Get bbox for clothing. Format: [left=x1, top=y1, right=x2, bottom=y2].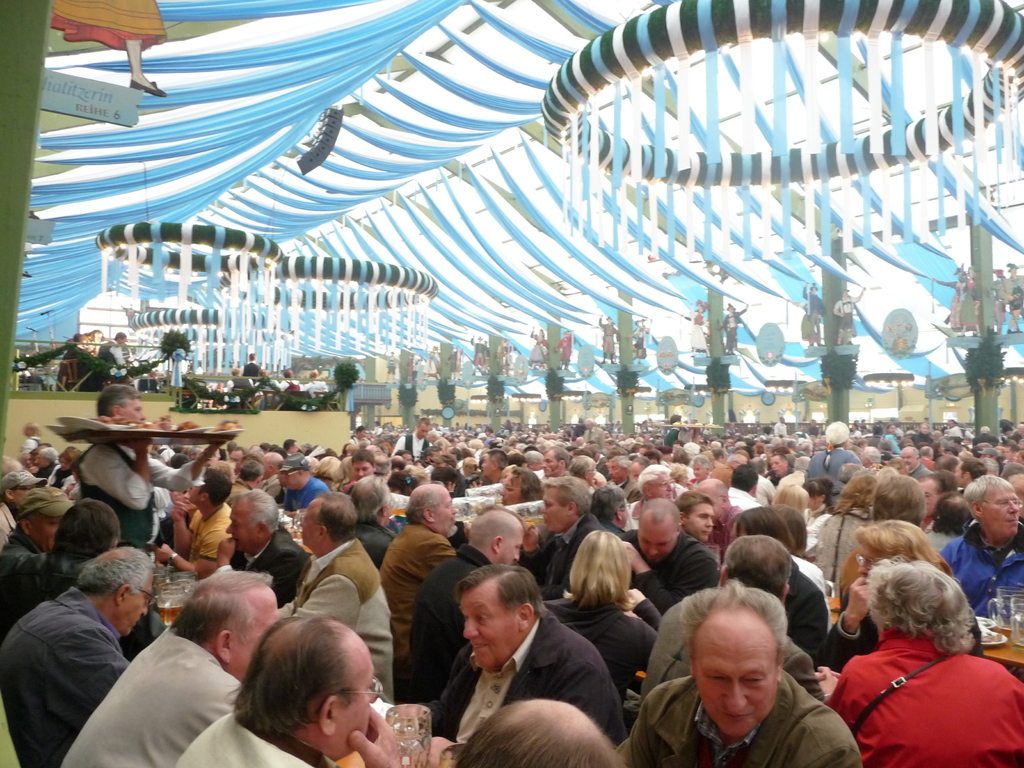
[left=79, top=436, right=207, bottom=556].
